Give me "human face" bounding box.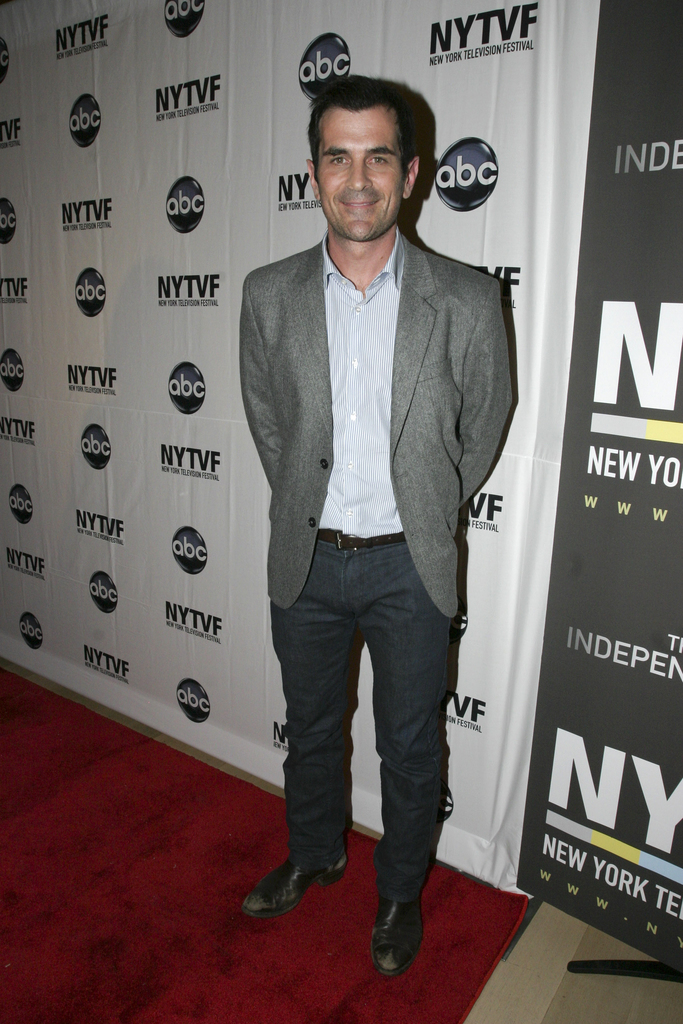
bbox=[315, 116, 404, 239].
